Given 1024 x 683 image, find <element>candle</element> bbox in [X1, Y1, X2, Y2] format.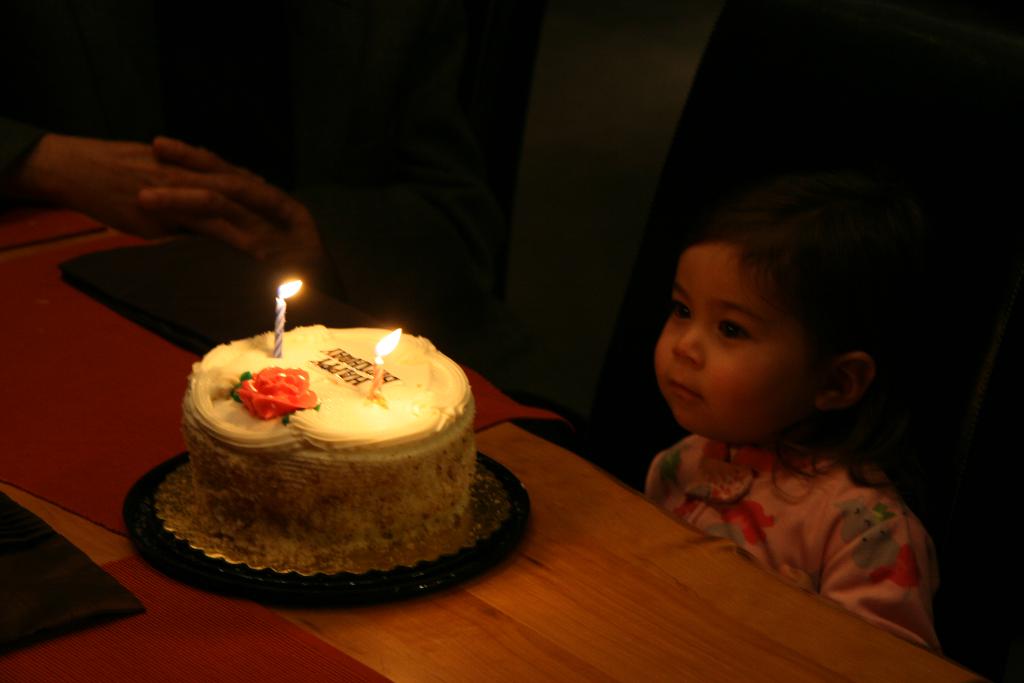
[270, 281, 305, 359].
